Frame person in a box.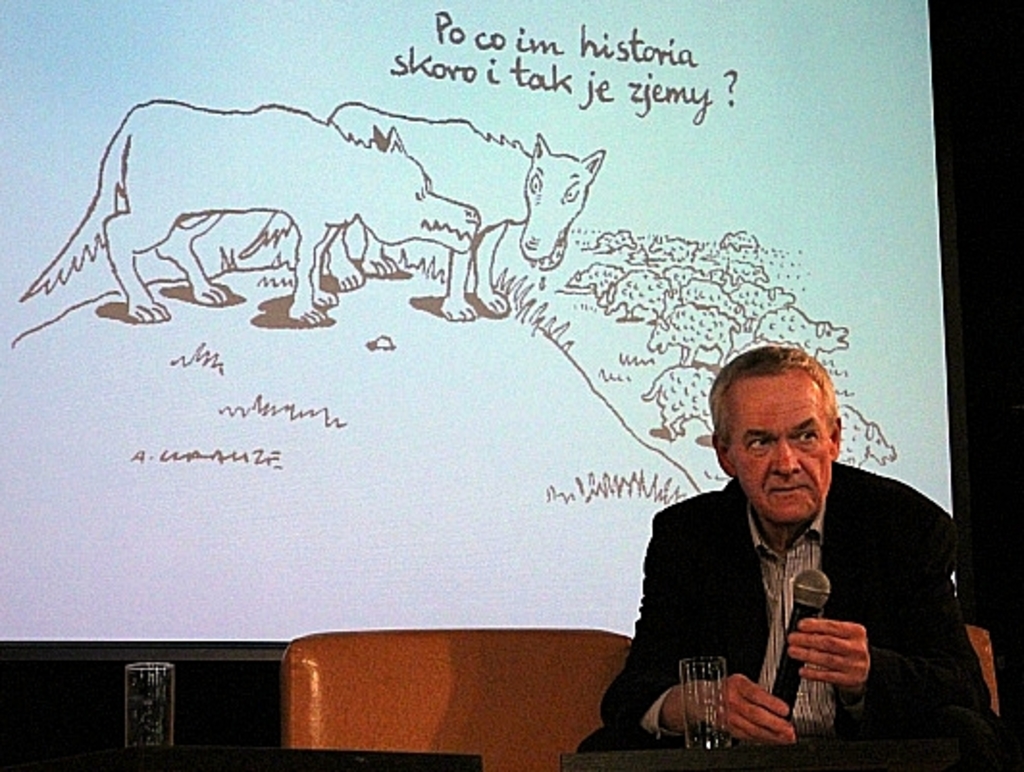
<bbox>614, 343, 949, 759</bbox>.
